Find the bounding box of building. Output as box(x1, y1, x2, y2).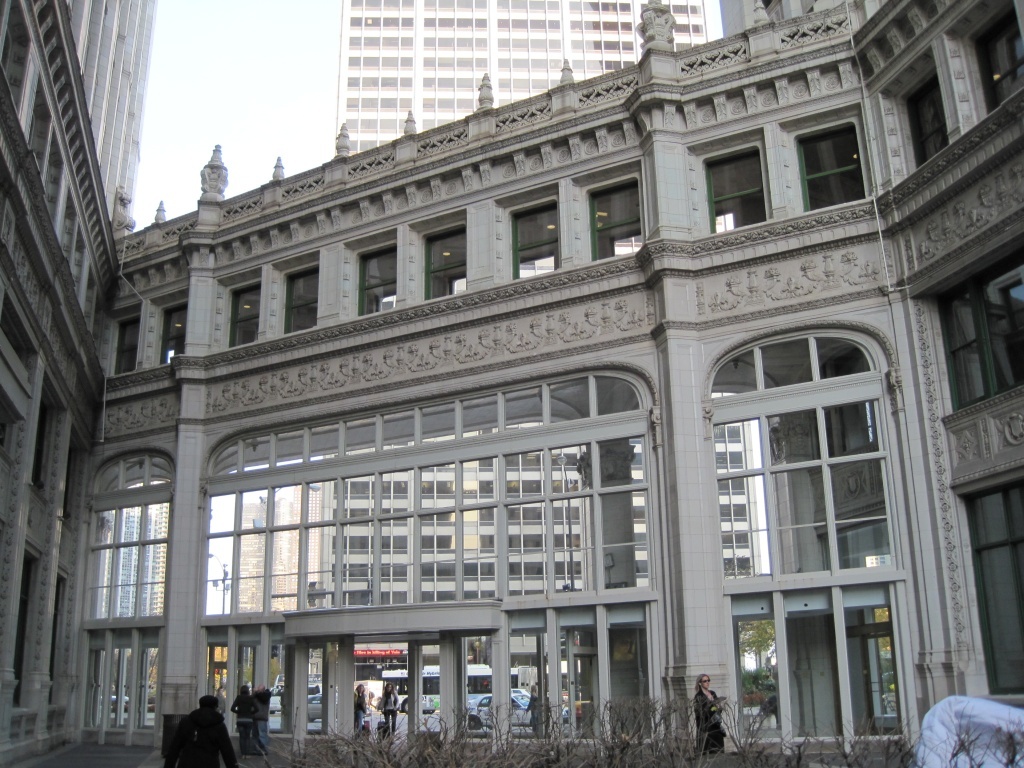
box(94, 498, 176, 706).
